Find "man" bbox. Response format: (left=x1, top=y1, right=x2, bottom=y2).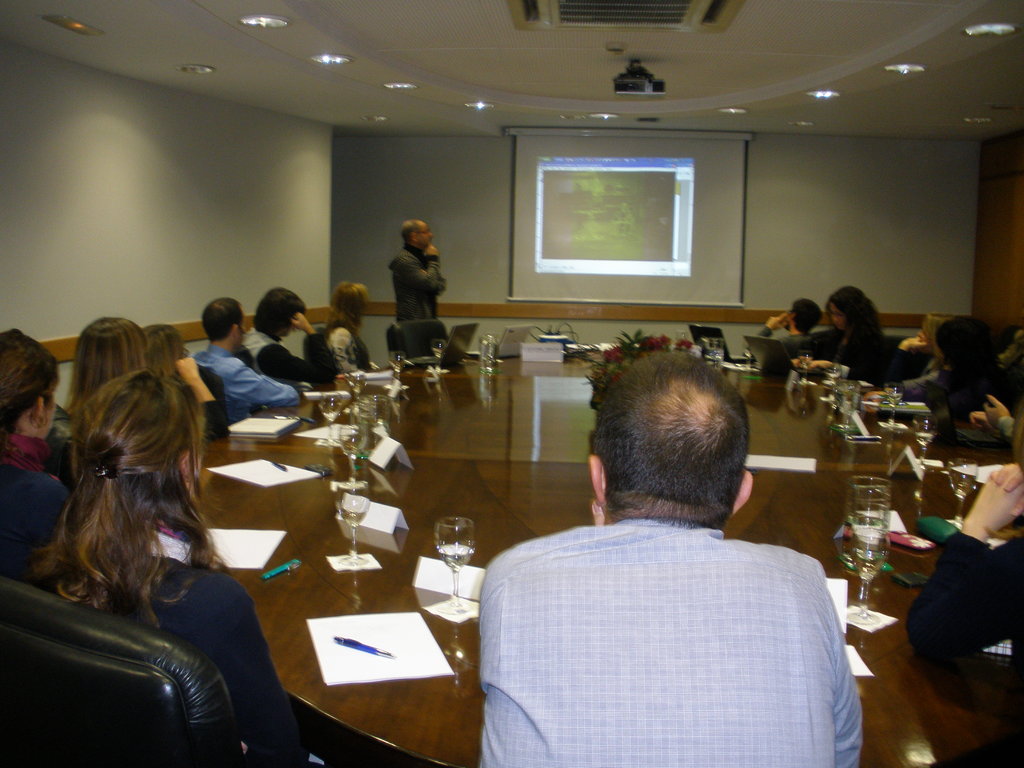
(left=386, top=217, right=449, bottom=329).
